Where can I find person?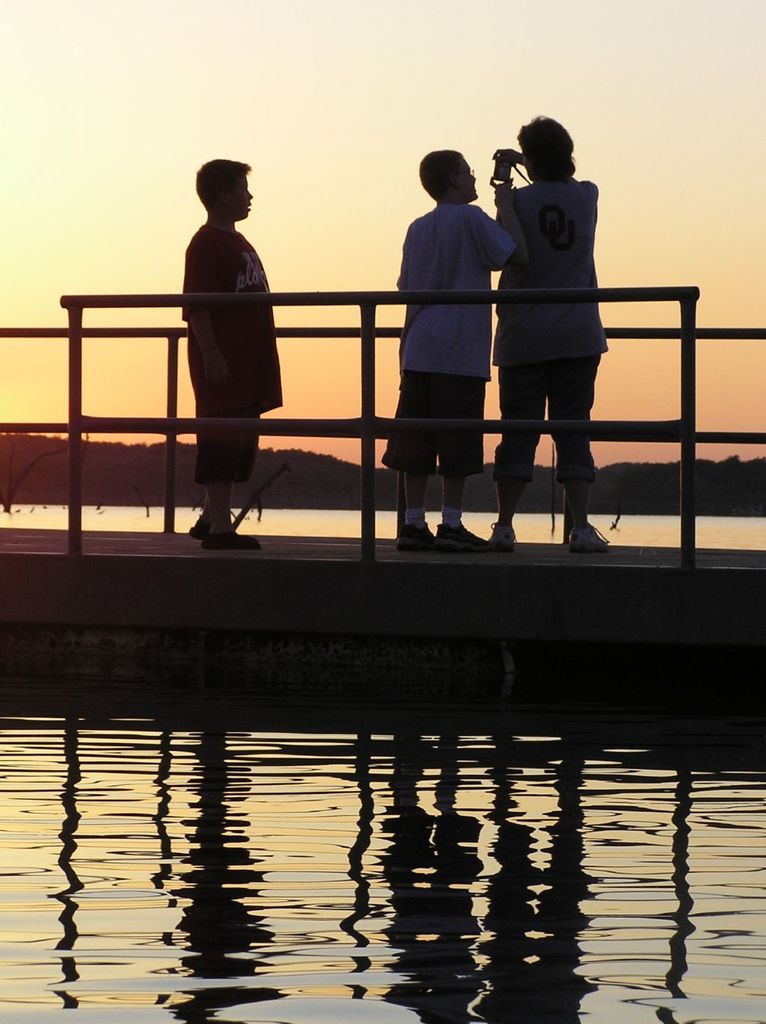
You can find it at [493, 80, 629, 553].
